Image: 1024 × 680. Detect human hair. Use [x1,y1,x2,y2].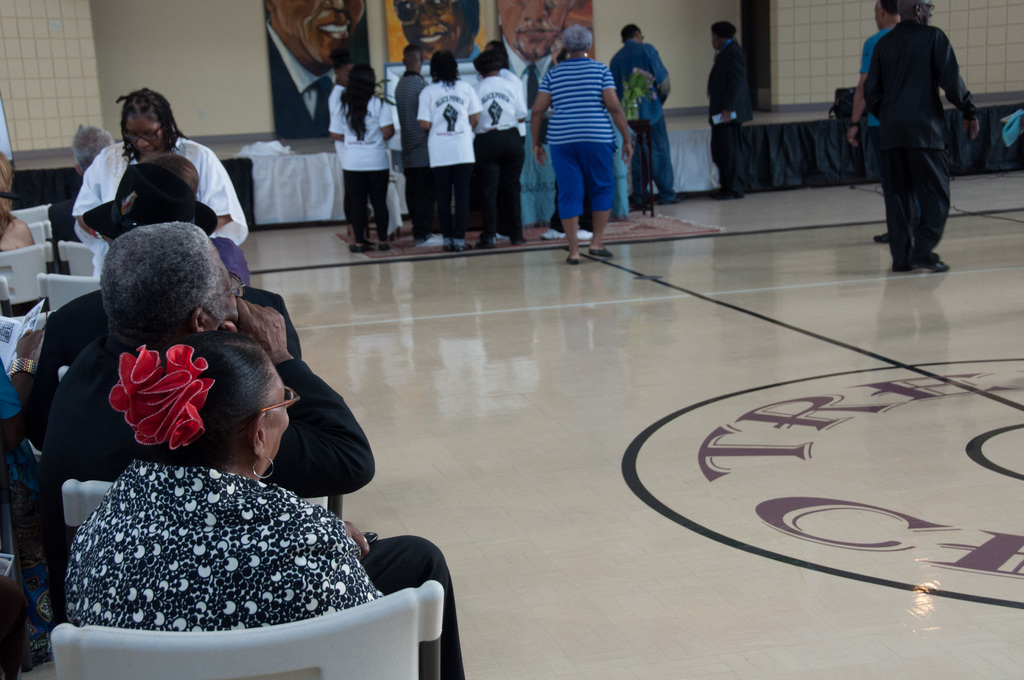
[0,148,15,229].
